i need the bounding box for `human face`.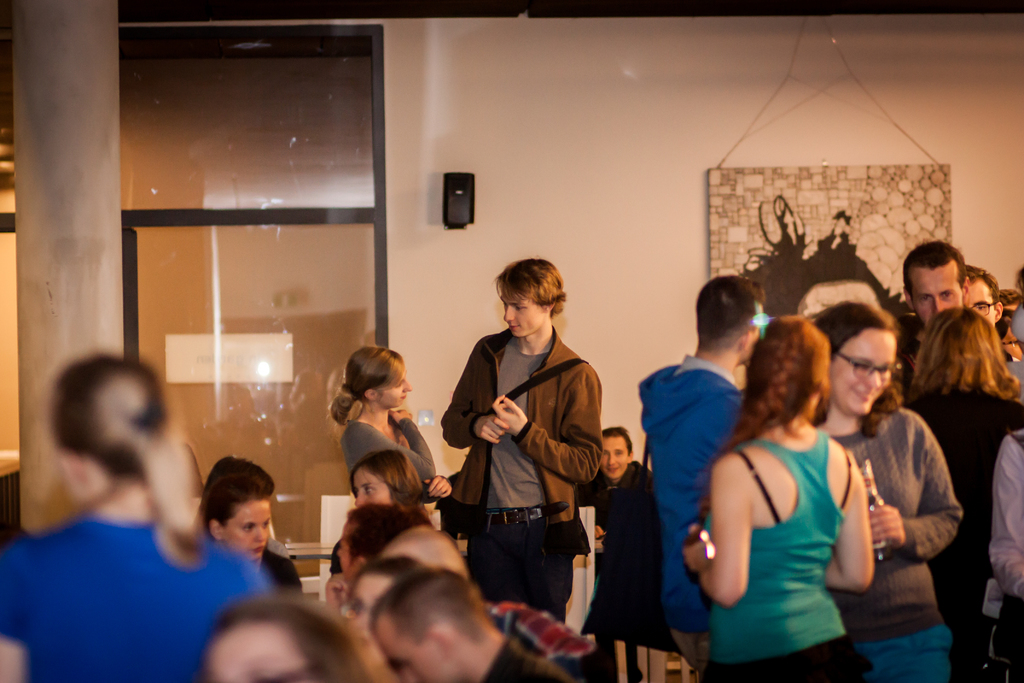
Here it is: left=908, top=267, right=961, bottom=322.
